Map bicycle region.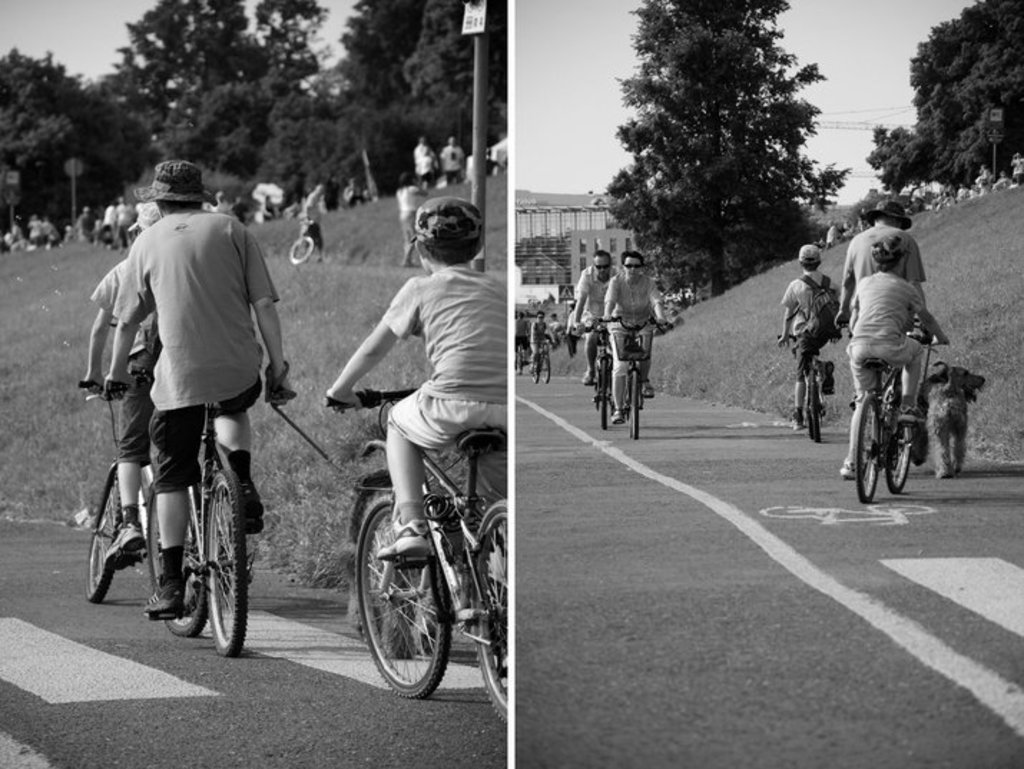
Mapped to 602 319 659 438.
